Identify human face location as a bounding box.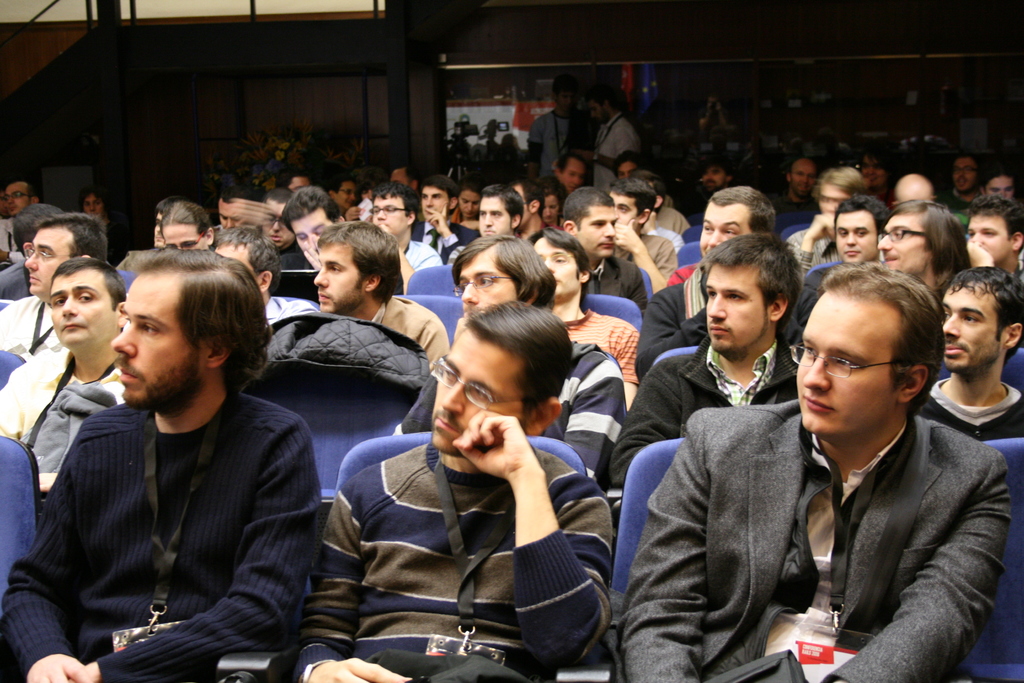
l=260, t=199, r=291, b=247.
